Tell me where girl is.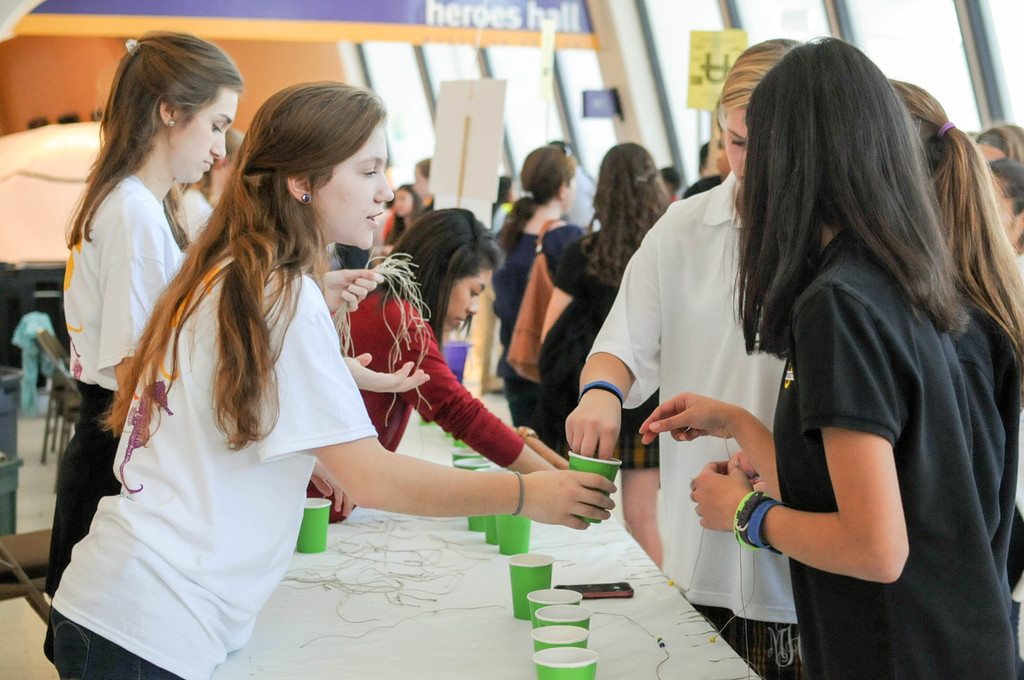
girl is at [x1=637, y1=32, x2=1023, y2=679].
